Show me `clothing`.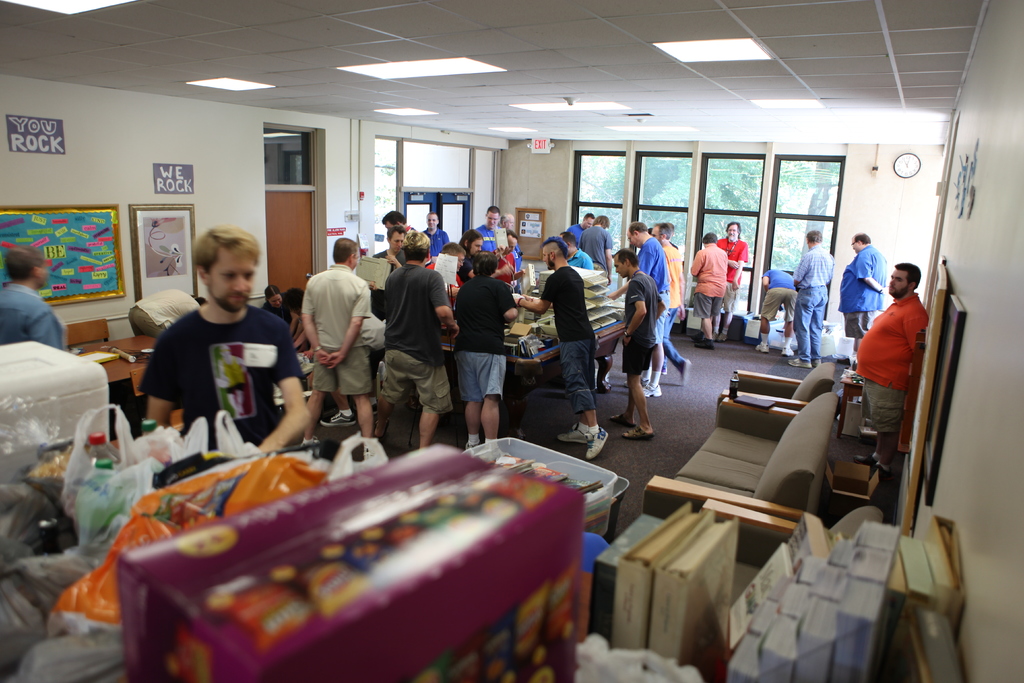
`clothing` is here: [left=468, top=220, right=499, bottom=263].
